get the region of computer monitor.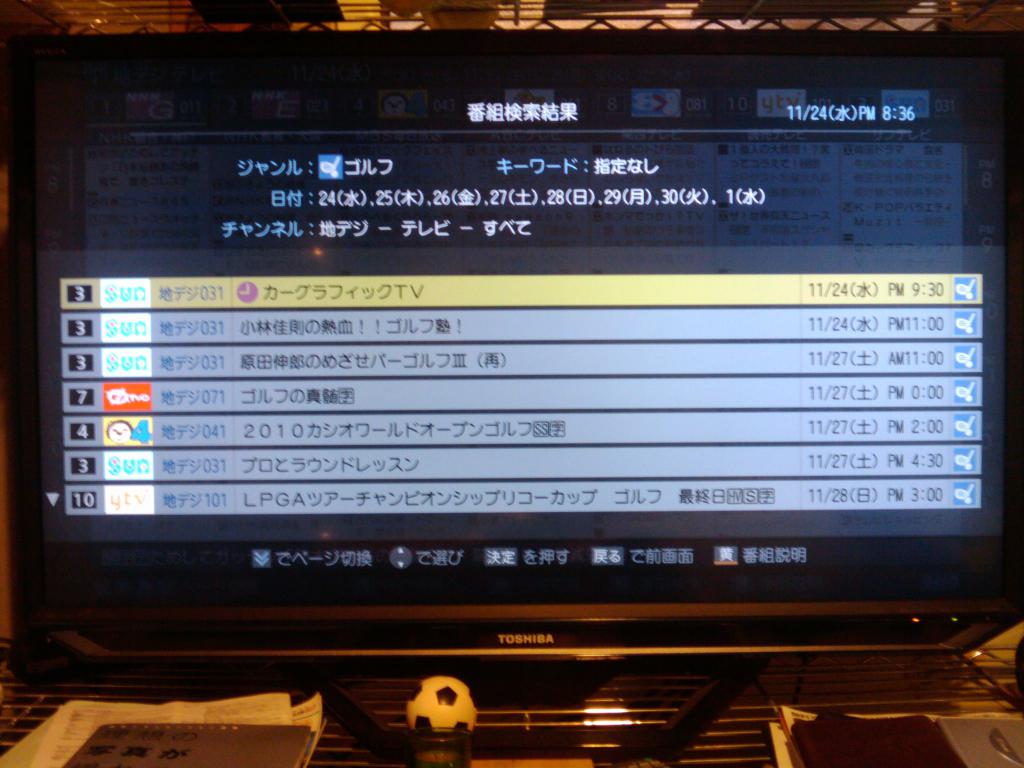
(x1=4, y1=25, x2=1023, y2=664).
